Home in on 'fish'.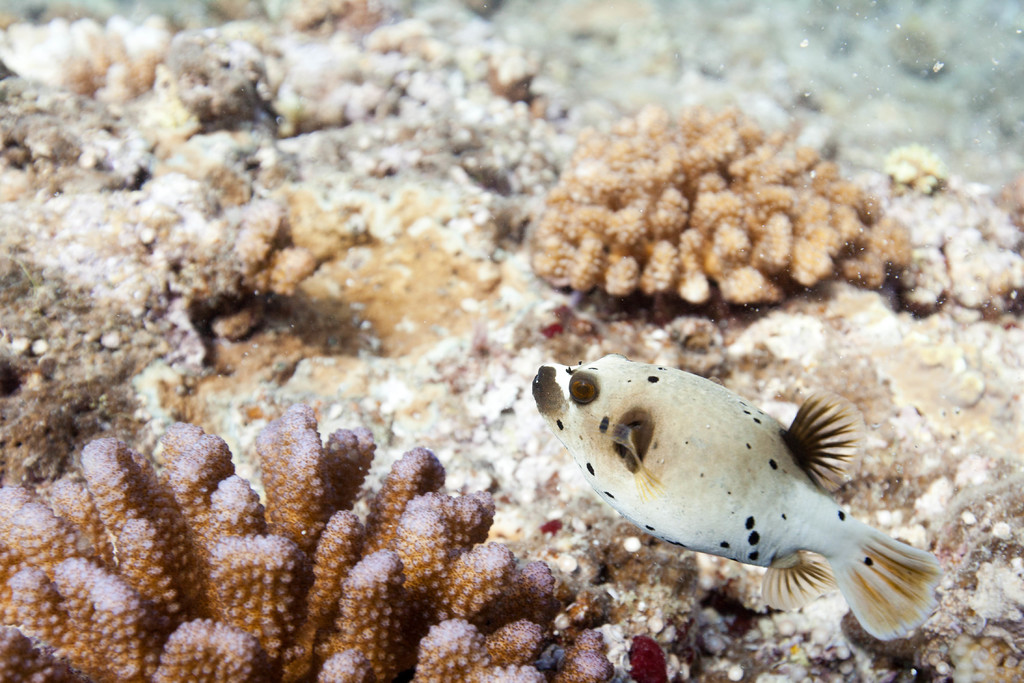
Homed in at 540,337,959,652.
